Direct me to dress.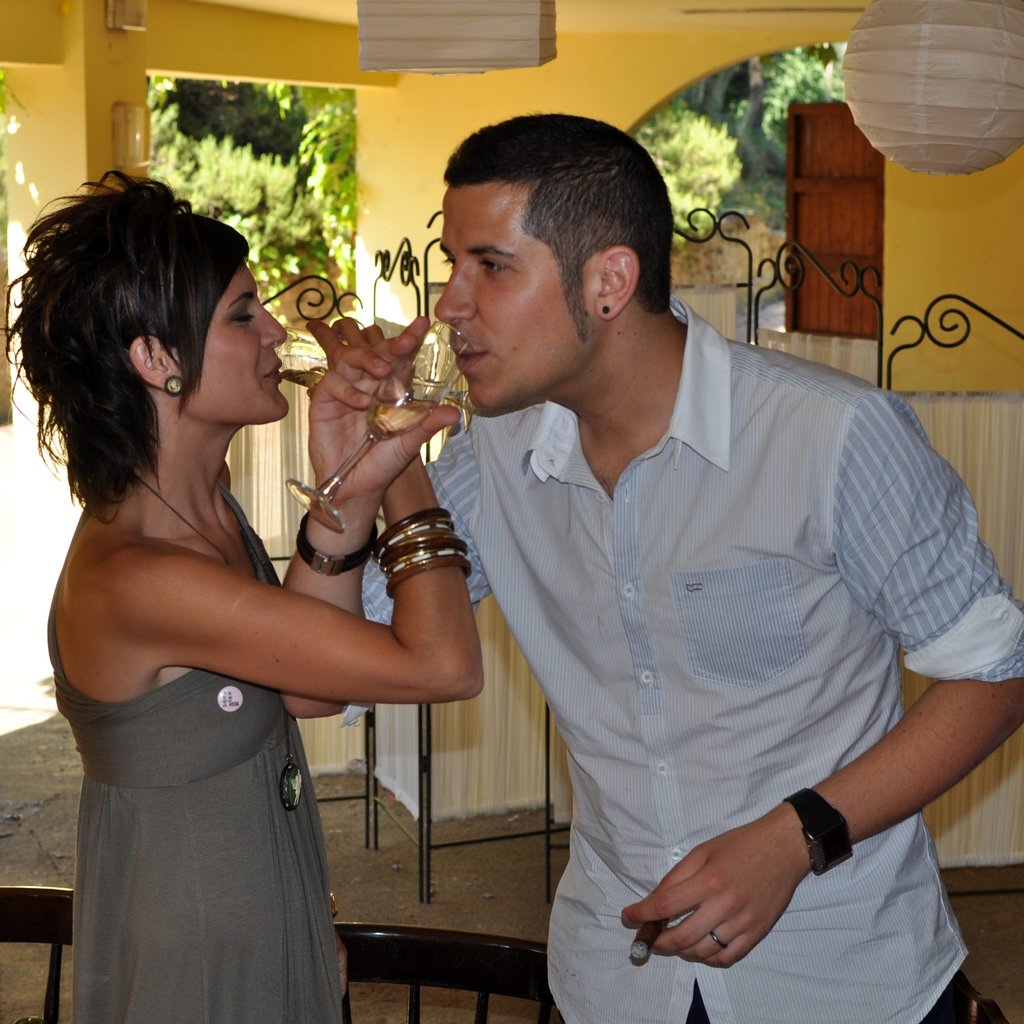
Direction: 44,475,349,1023.
